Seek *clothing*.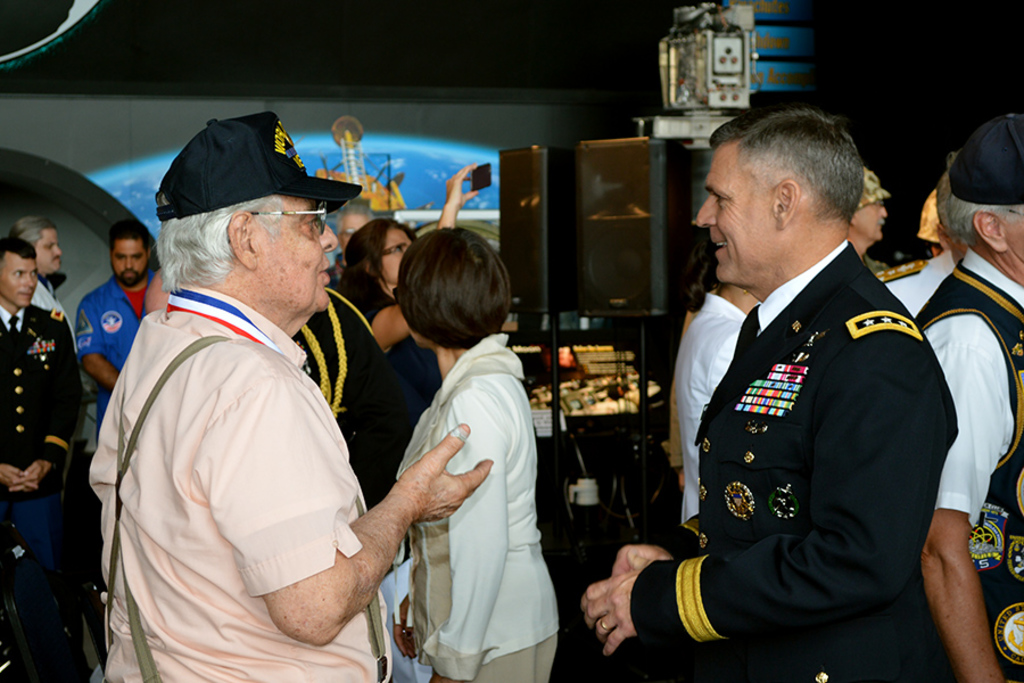
bbox=(644, 195, 955, 672).
